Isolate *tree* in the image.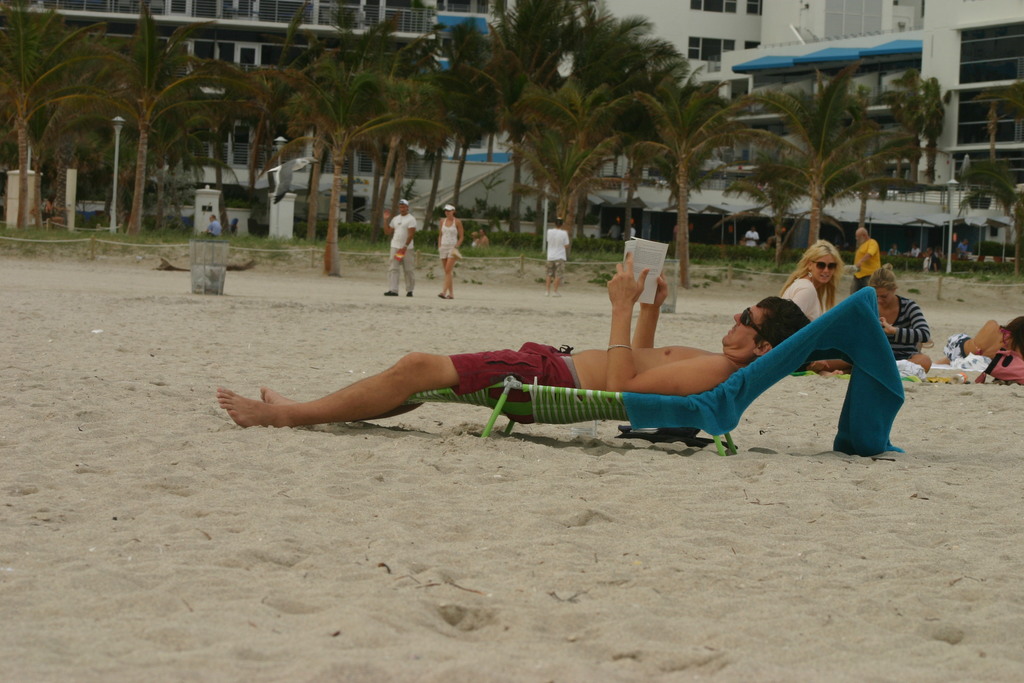
Isolated region: pyautogui.locateOnScreen(488, 37, 719, 281).
